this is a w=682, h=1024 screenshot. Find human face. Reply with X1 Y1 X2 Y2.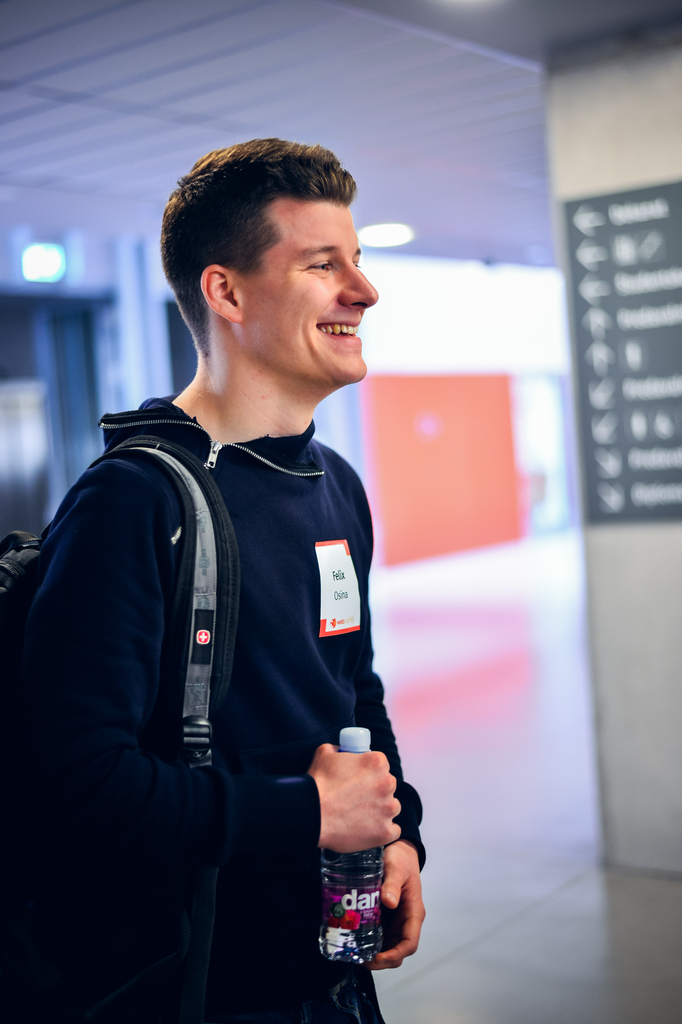
212 178 379 399.
